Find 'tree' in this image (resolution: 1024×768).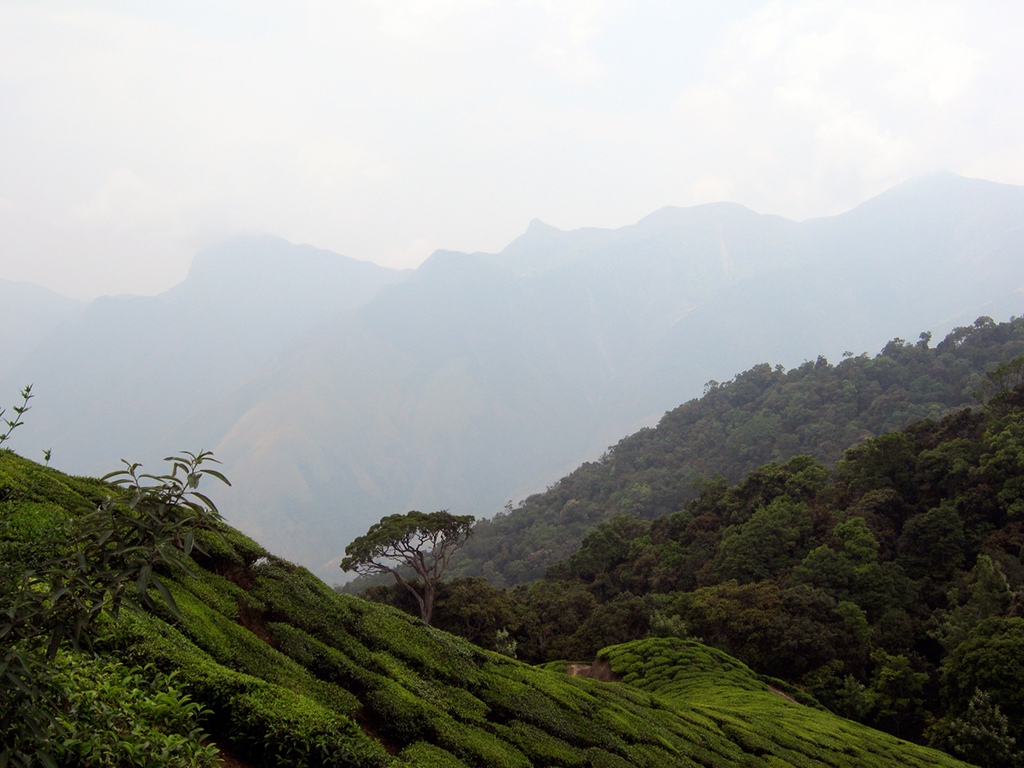
[x1=714, y1=500, x2=829, y2=584].
